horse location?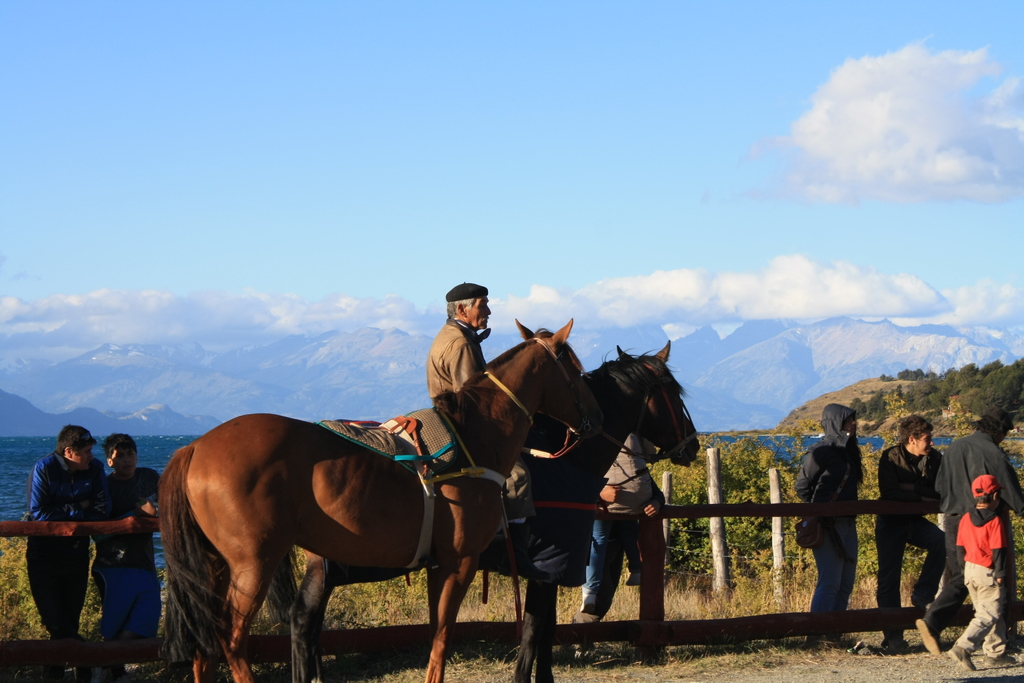
(284, 336, 703, 682)
